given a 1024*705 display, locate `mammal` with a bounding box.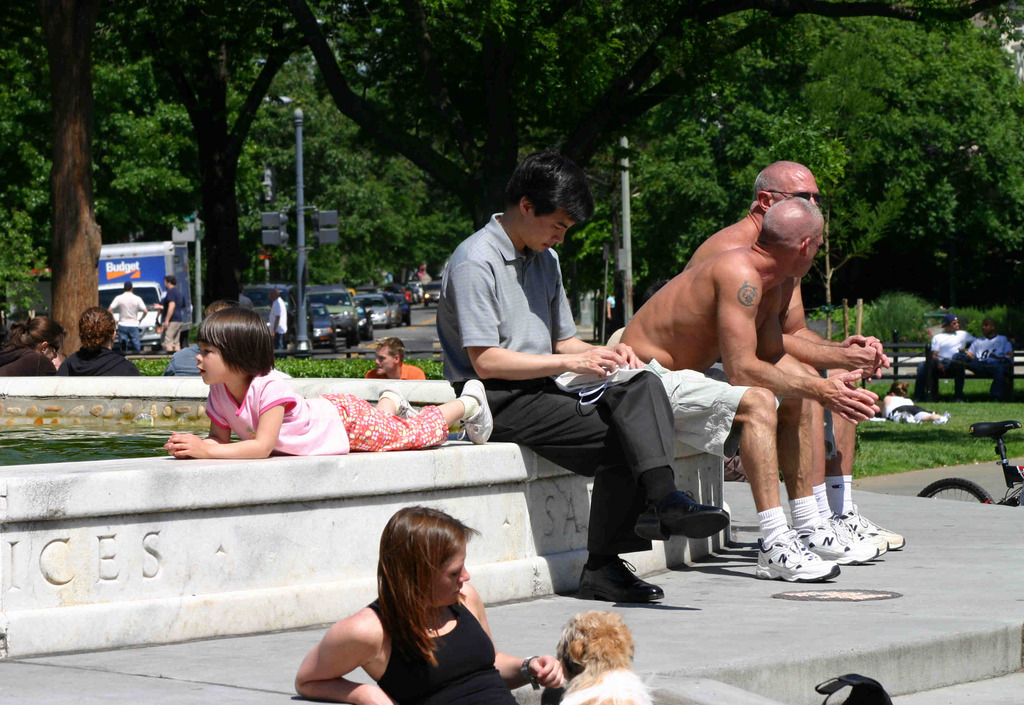
Located: [151,275,185,353].
